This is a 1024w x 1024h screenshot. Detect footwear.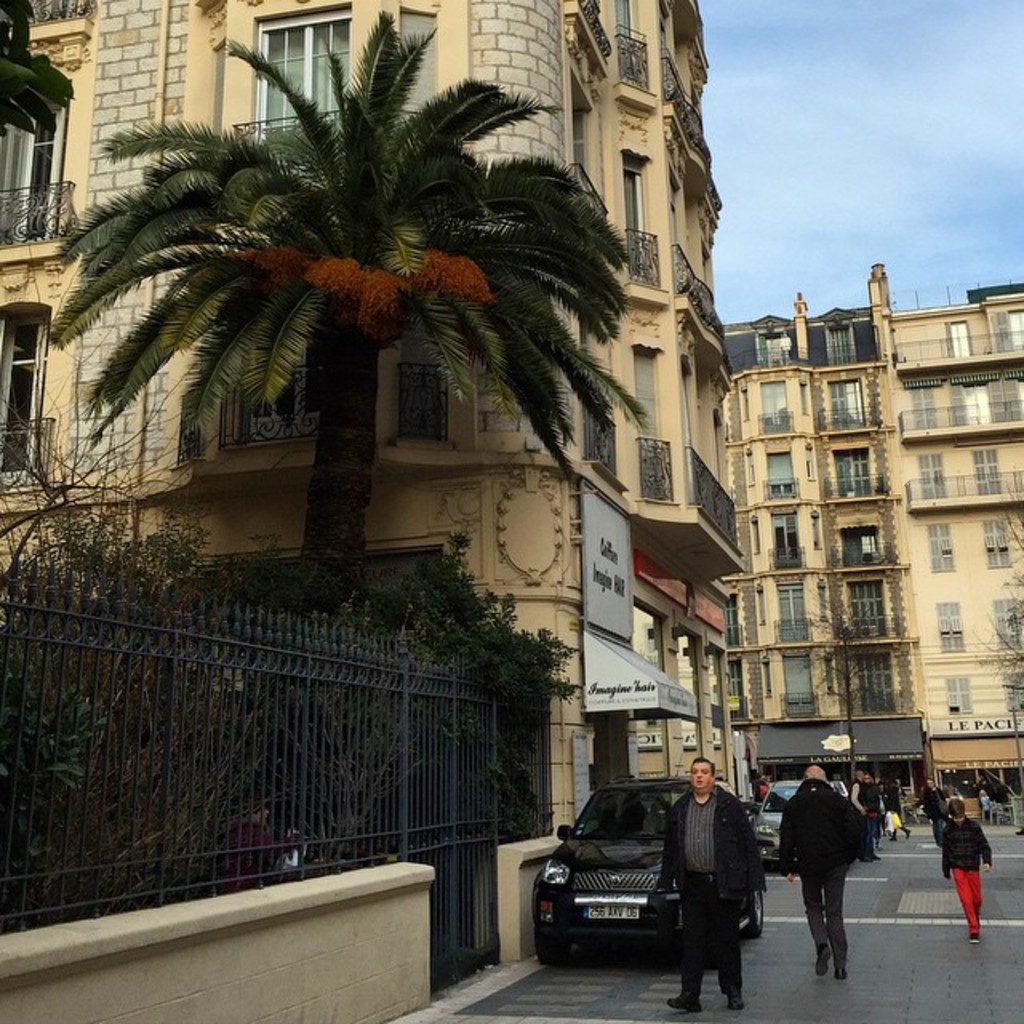
crop(813, 946, 829, 976).
